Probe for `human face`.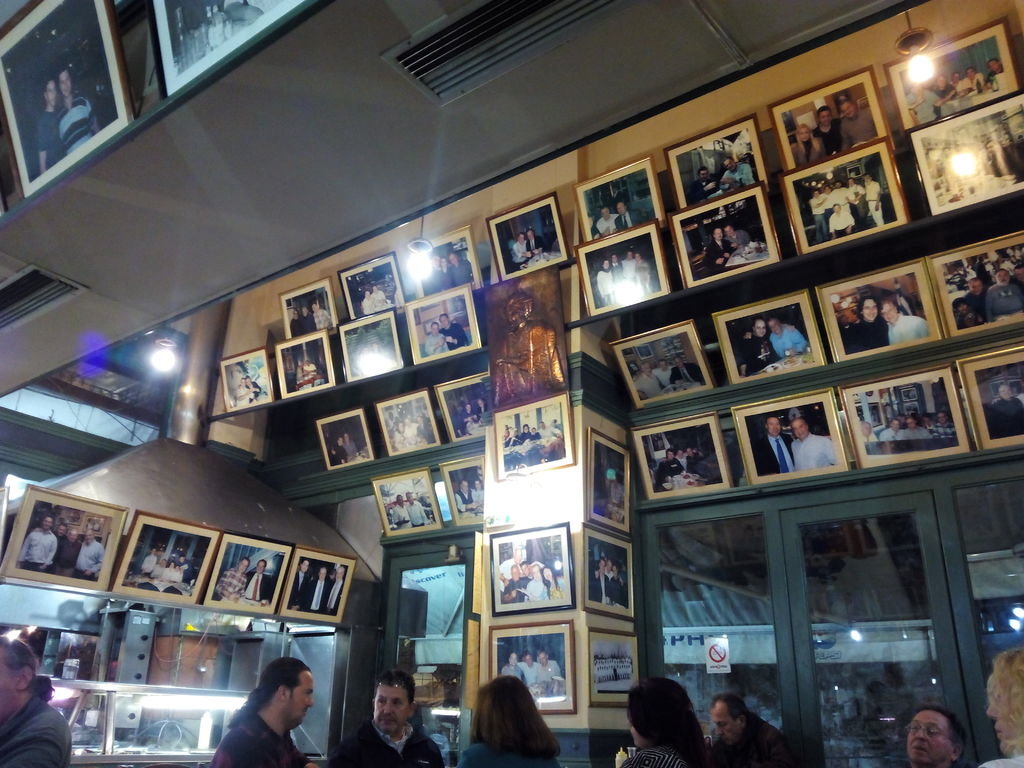
Probe result: [908,713,948,764].
